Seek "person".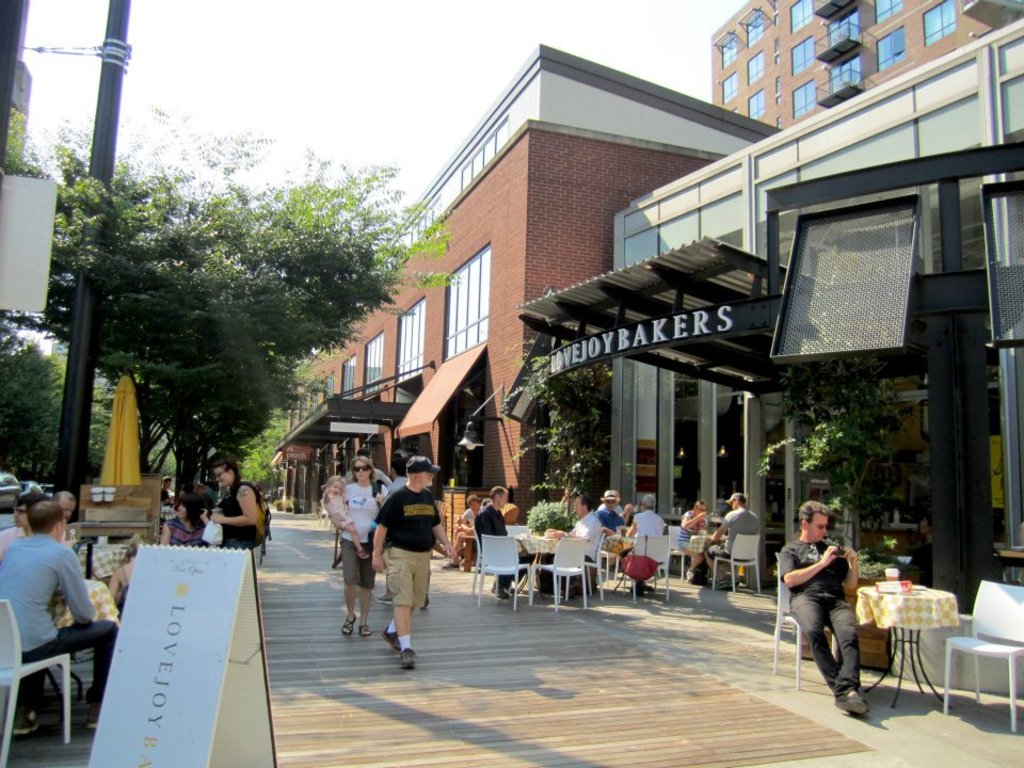
select_region(321, 457, 391, 636).
